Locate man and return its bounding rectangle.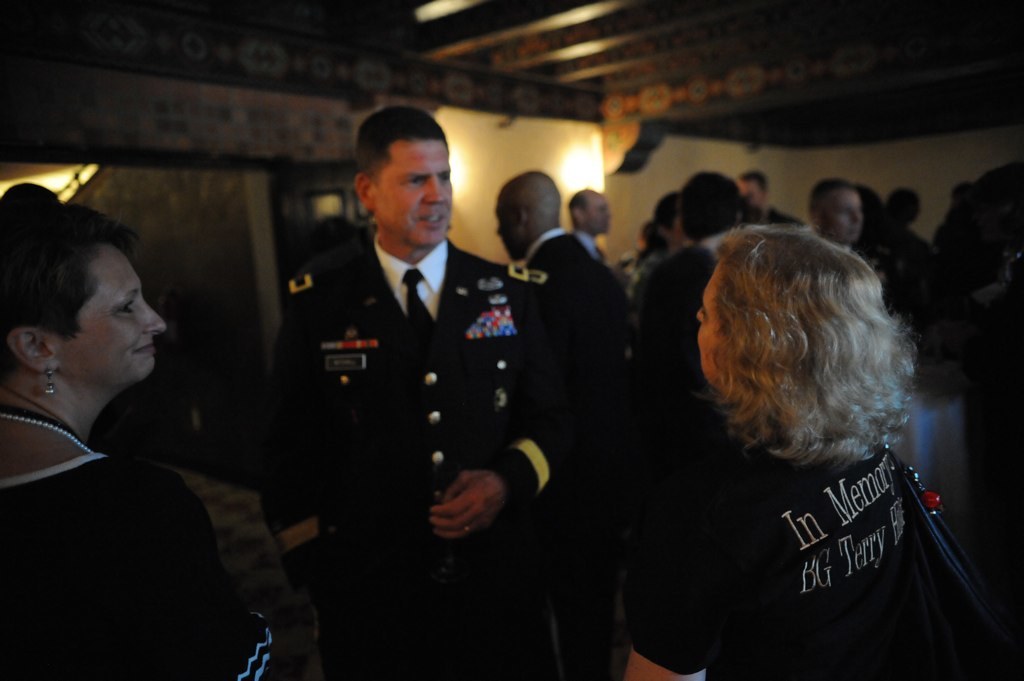
497, 165, 628, 356.
